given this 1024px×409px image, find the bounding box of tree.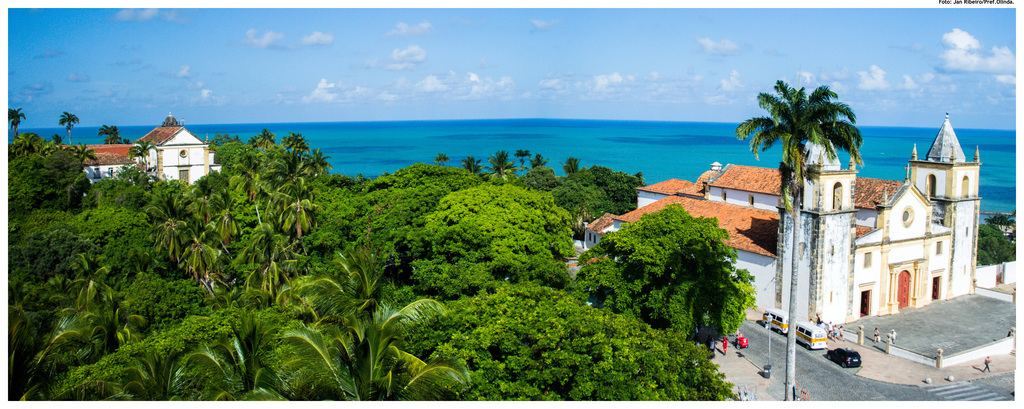
(x1=431, y1=283, x2=739, y2=398).
